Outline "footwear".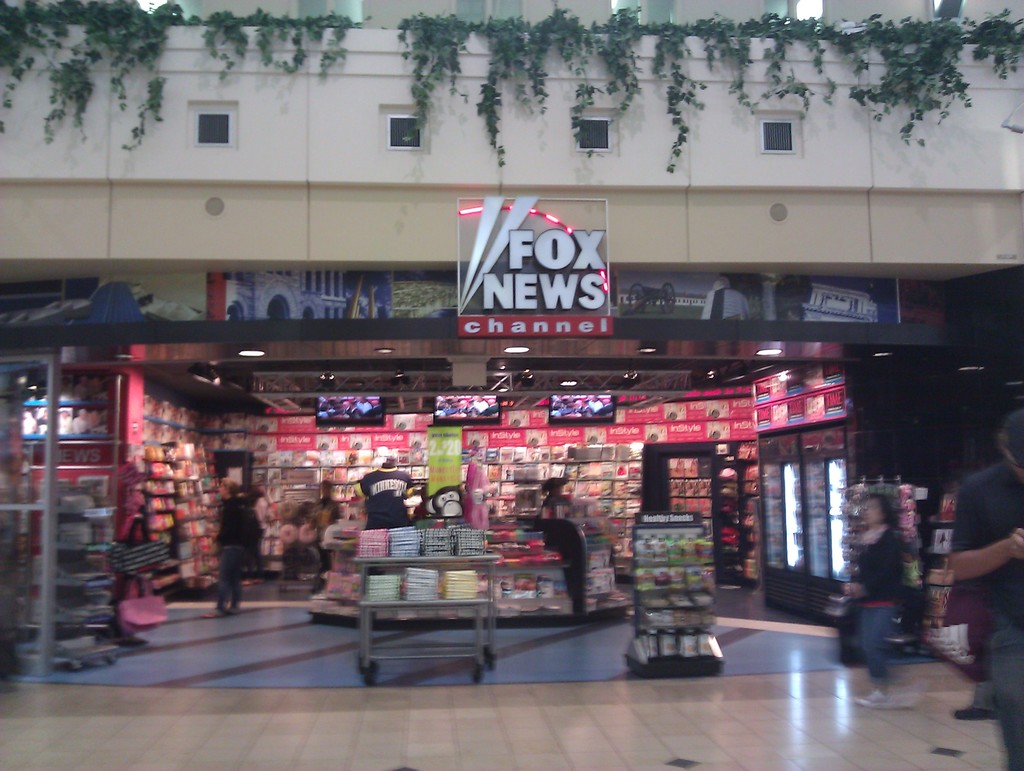
Outline: left=954, top=706, right=994, bottom=724.
